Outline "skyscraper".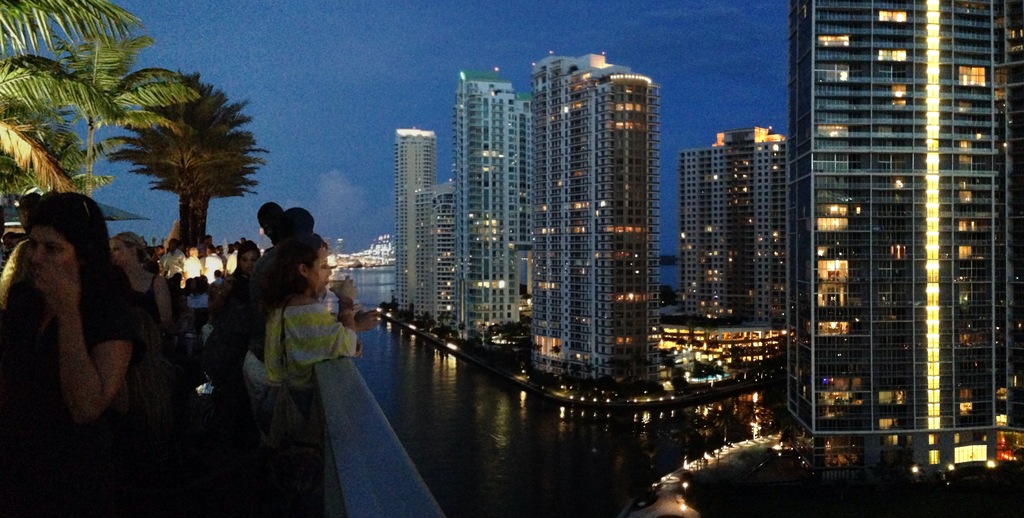
Outline: locate(672, 130, 788, 321).
